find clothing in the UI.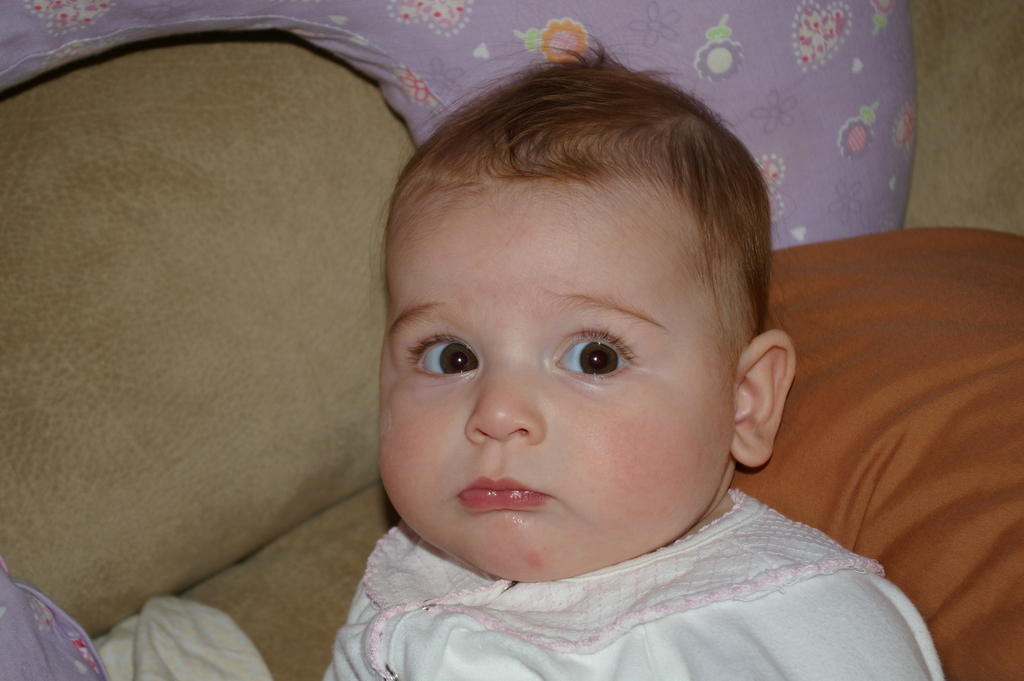
UI element at detection(0, 552, 278, 680).
